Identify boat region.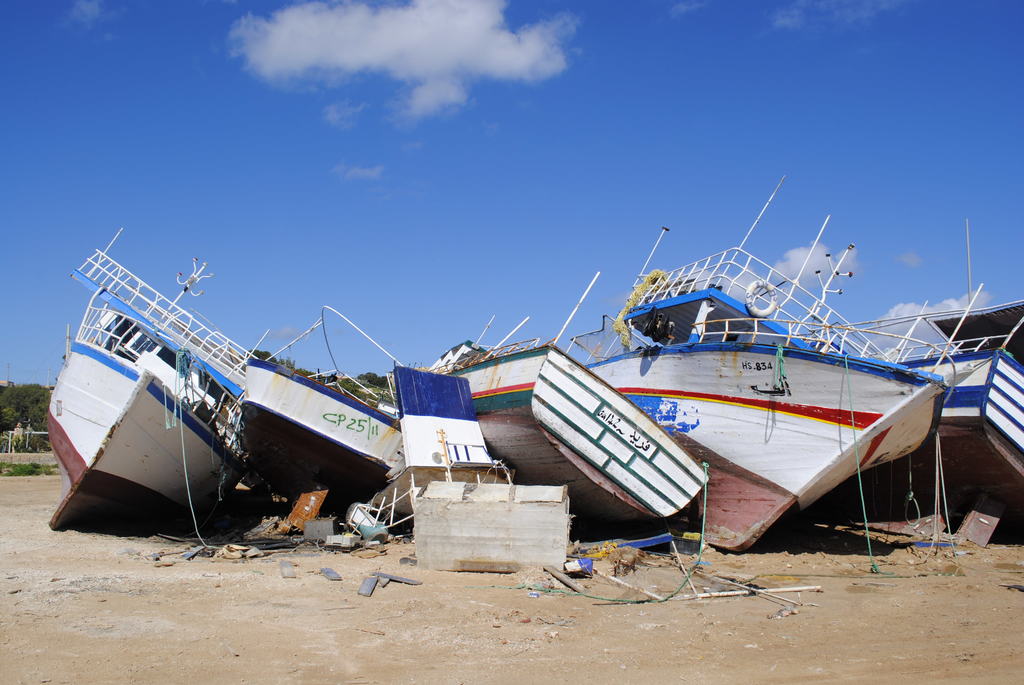
Region: BBox(42, 235, 262, 533).
